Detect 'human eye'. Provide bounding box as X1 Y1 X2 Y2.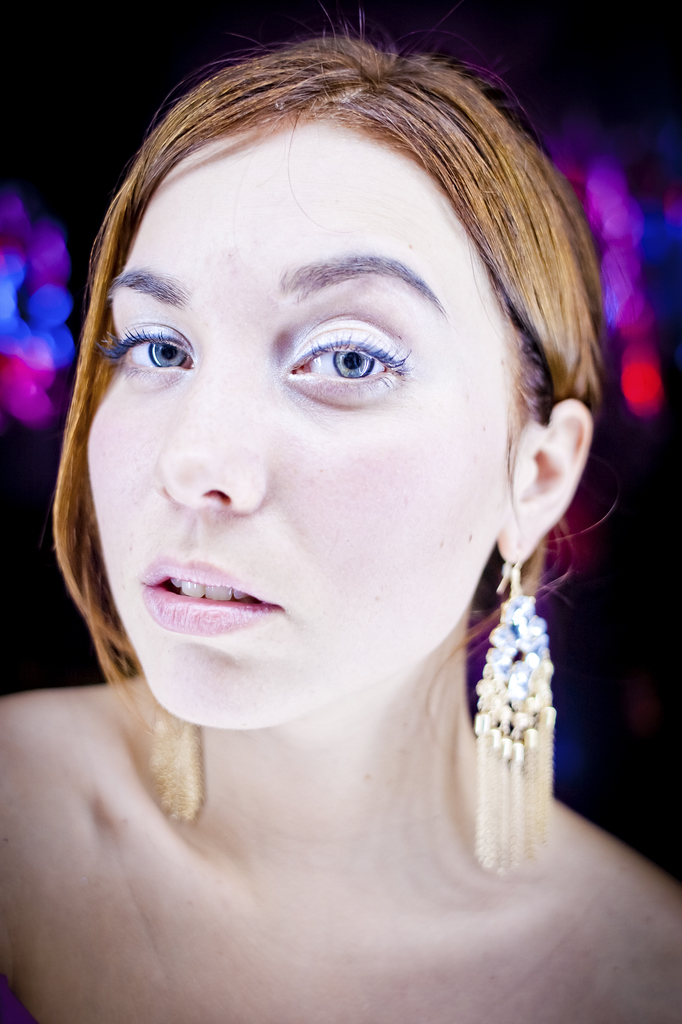
273 312 428 394.
